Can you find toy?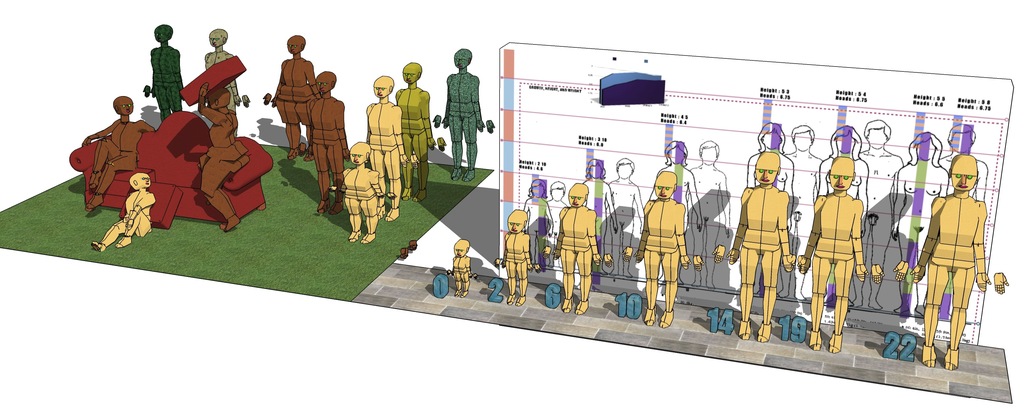
Yes, bounding box: <region>390, 56, 433, 196</region>.
